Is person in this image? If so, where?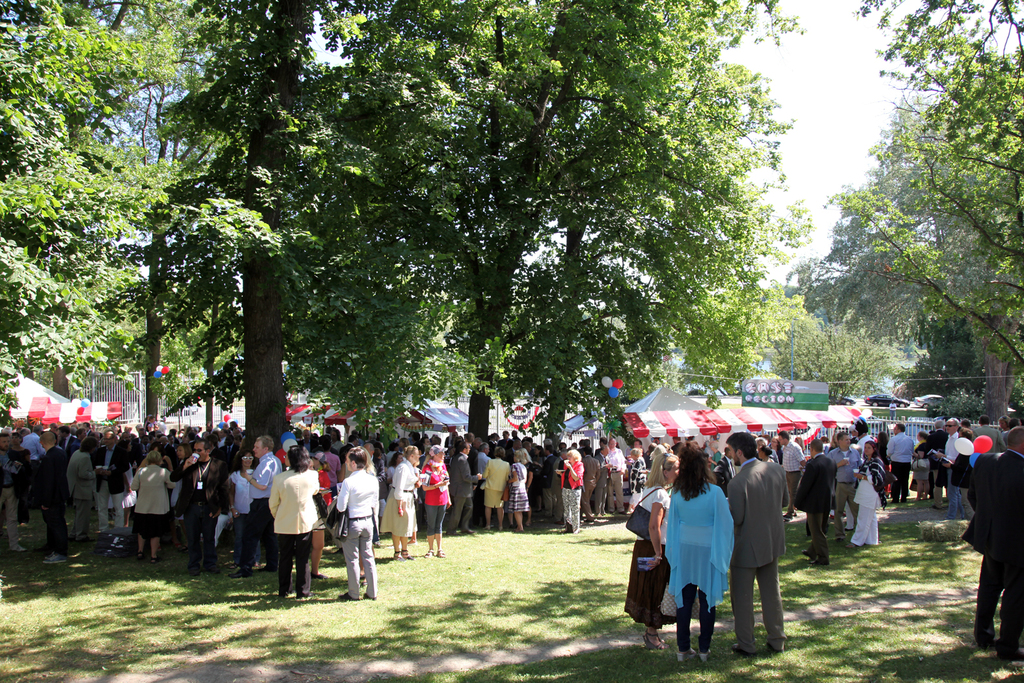
Yes, at x1=526 y1=450 x2=543 y2=526.
